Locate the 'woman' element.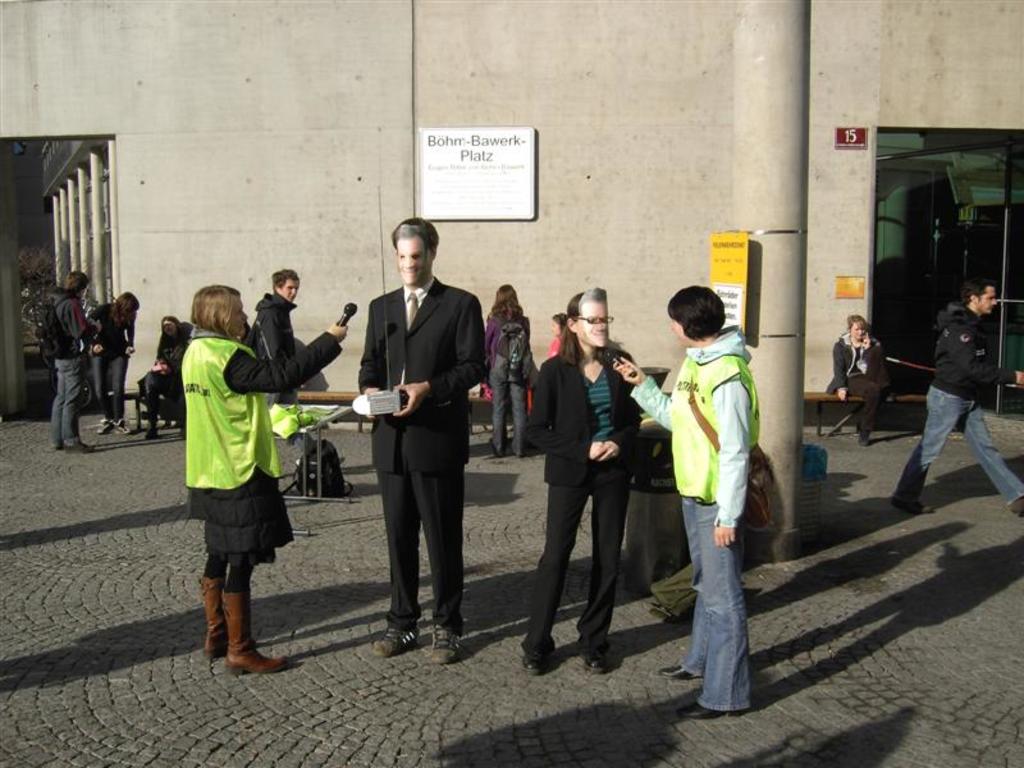
Element bbox: (547,308,564,352).
